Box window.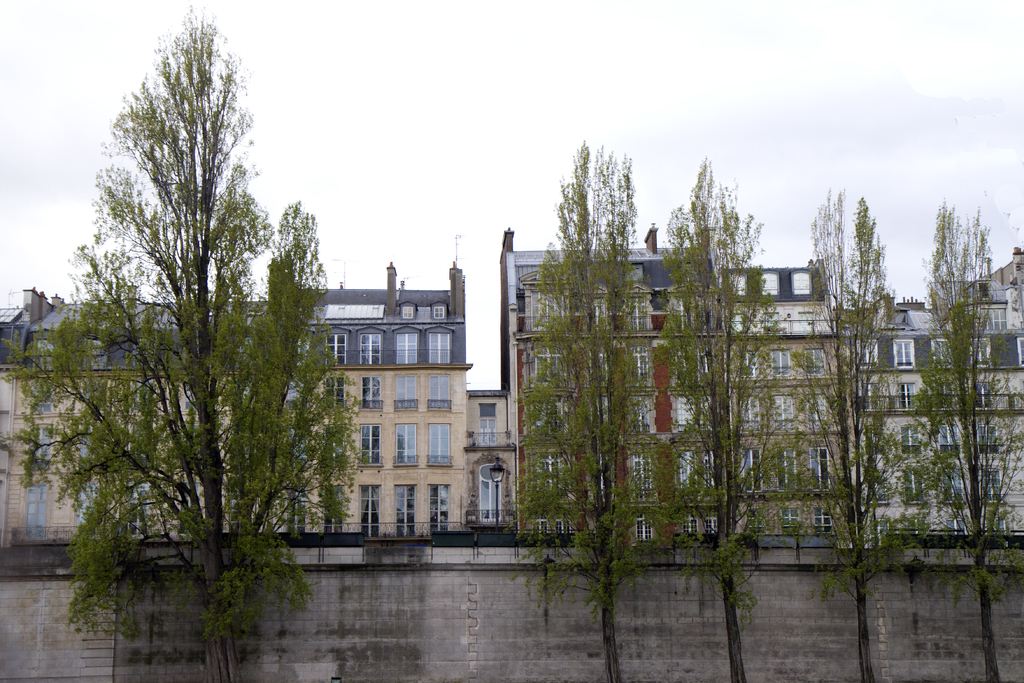
477/403/497/445.
